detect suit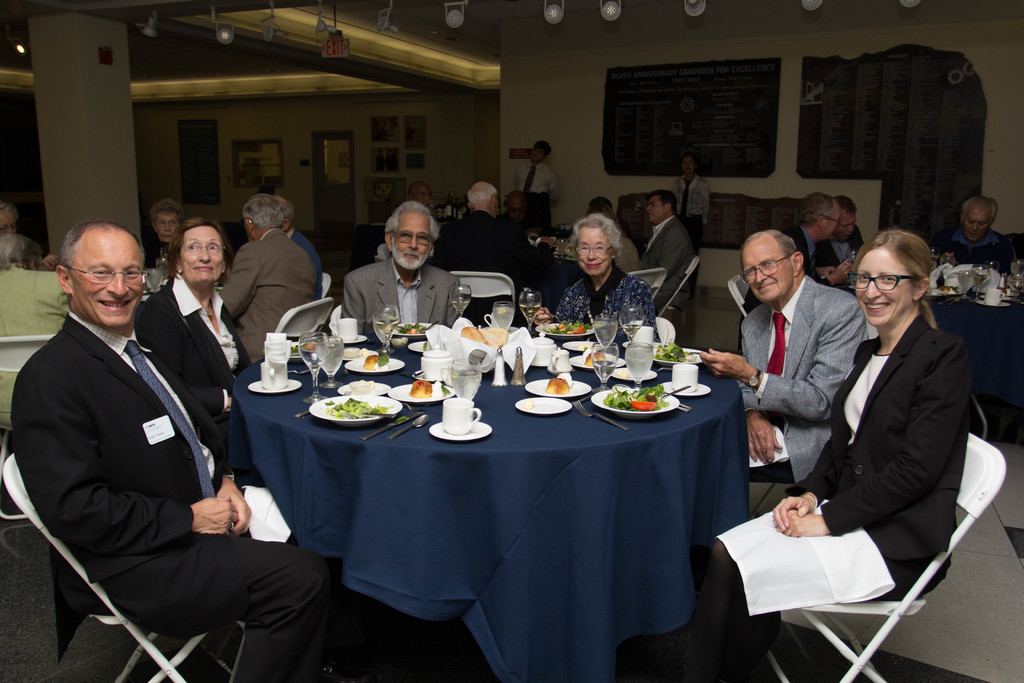
[219, 228, 319, 362]
